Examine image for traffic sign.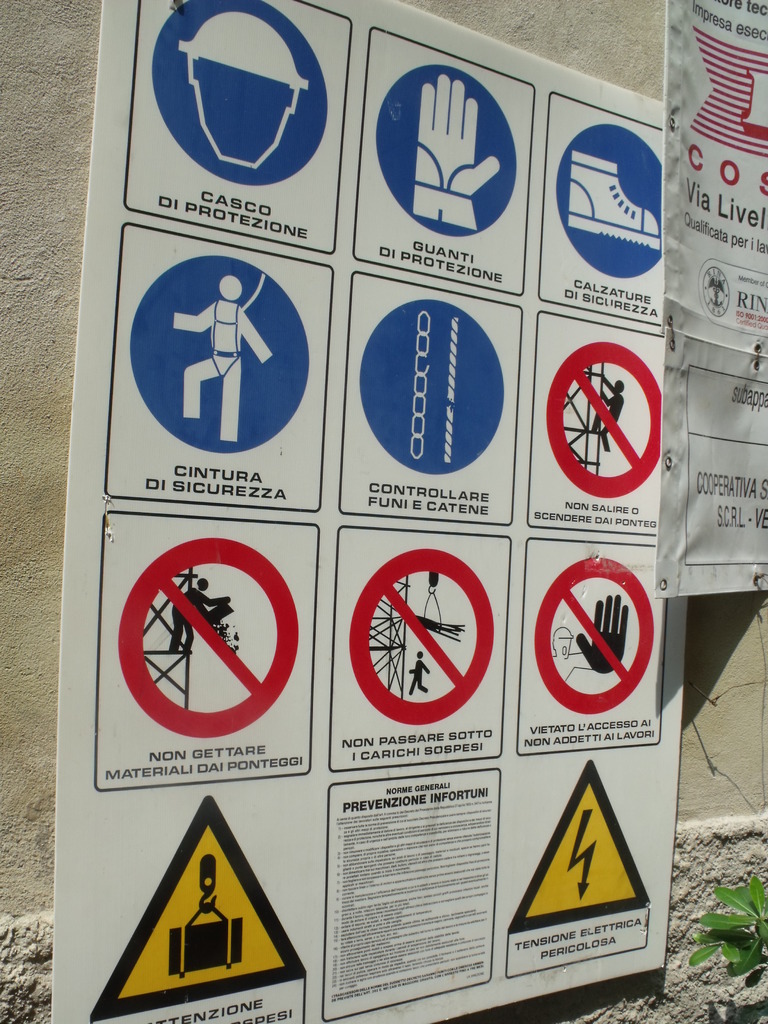
Examination result: [99,512,323,790].
